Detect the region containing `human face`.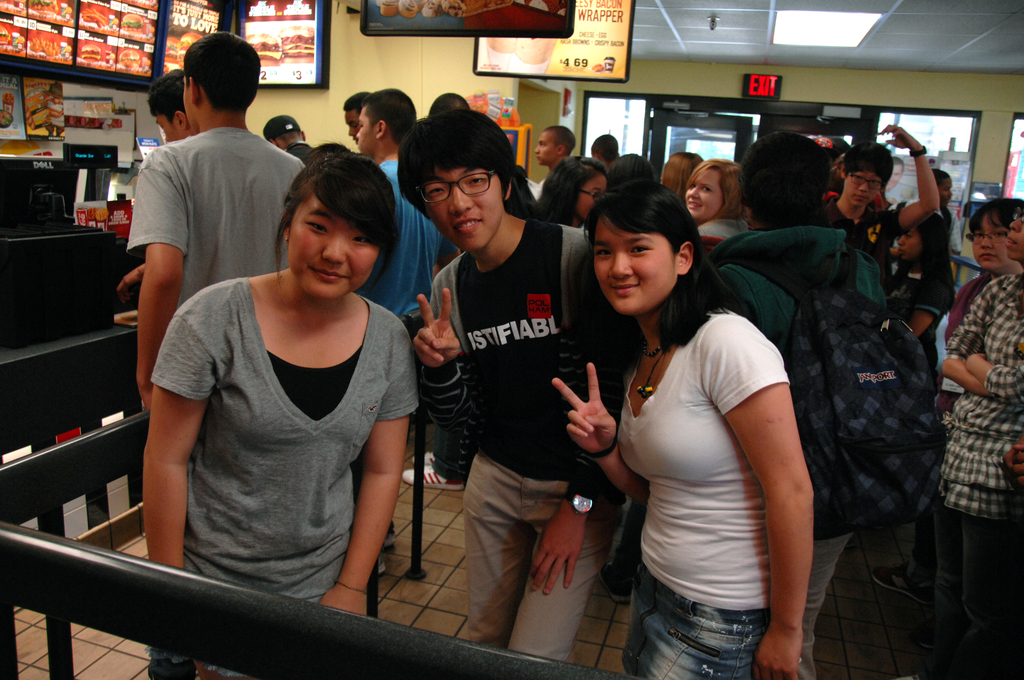
346/111/360/149.
